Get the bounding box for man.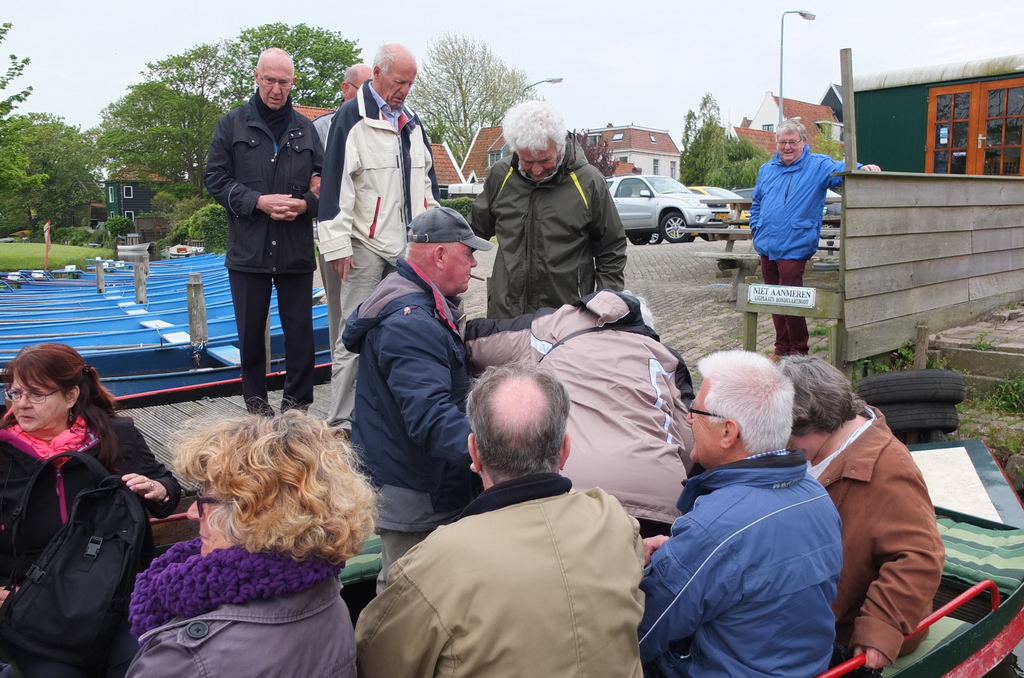
[left=356, top=349, right=657, bottom=668].
